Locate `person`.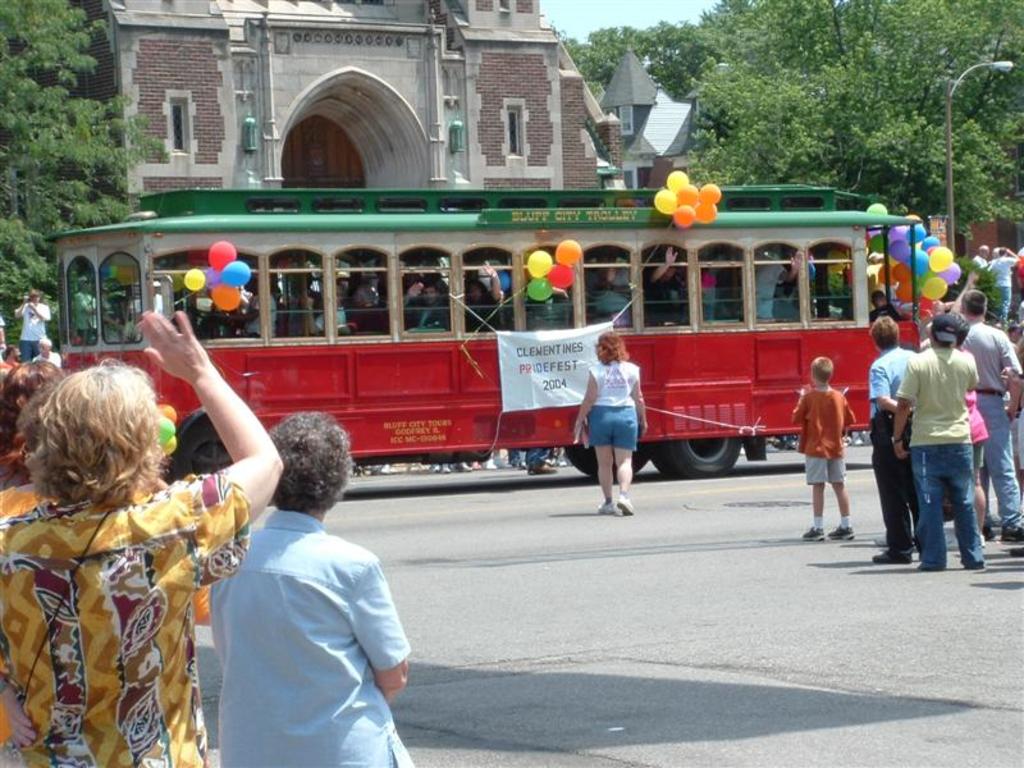
Bounding box: crop(964, 396, 996, 549).
